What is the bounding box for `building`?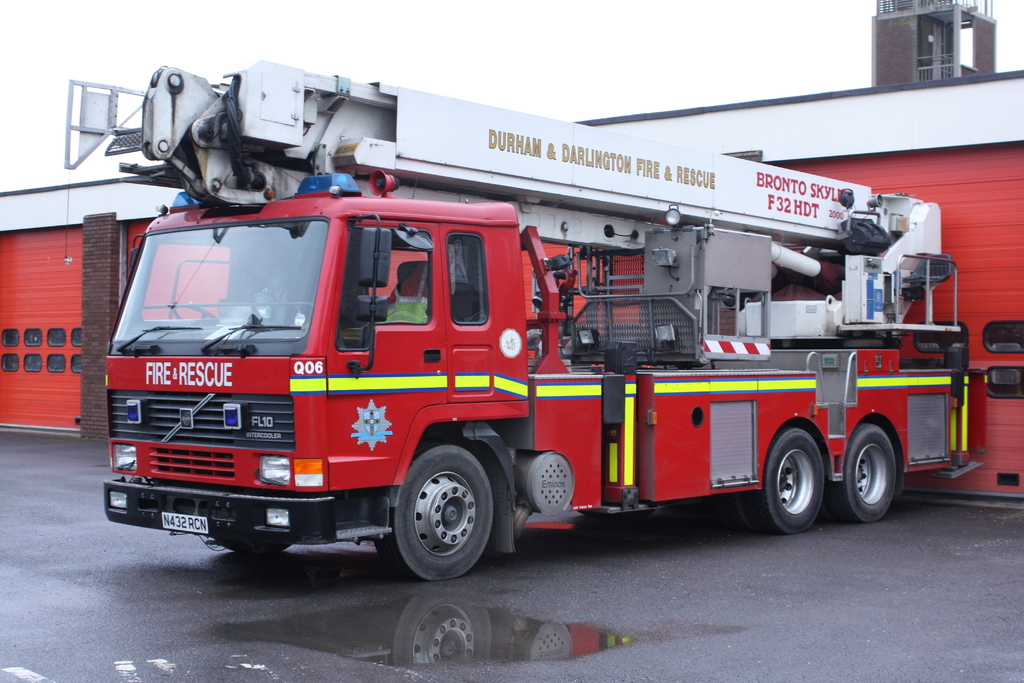
[0,67,1023,493].
